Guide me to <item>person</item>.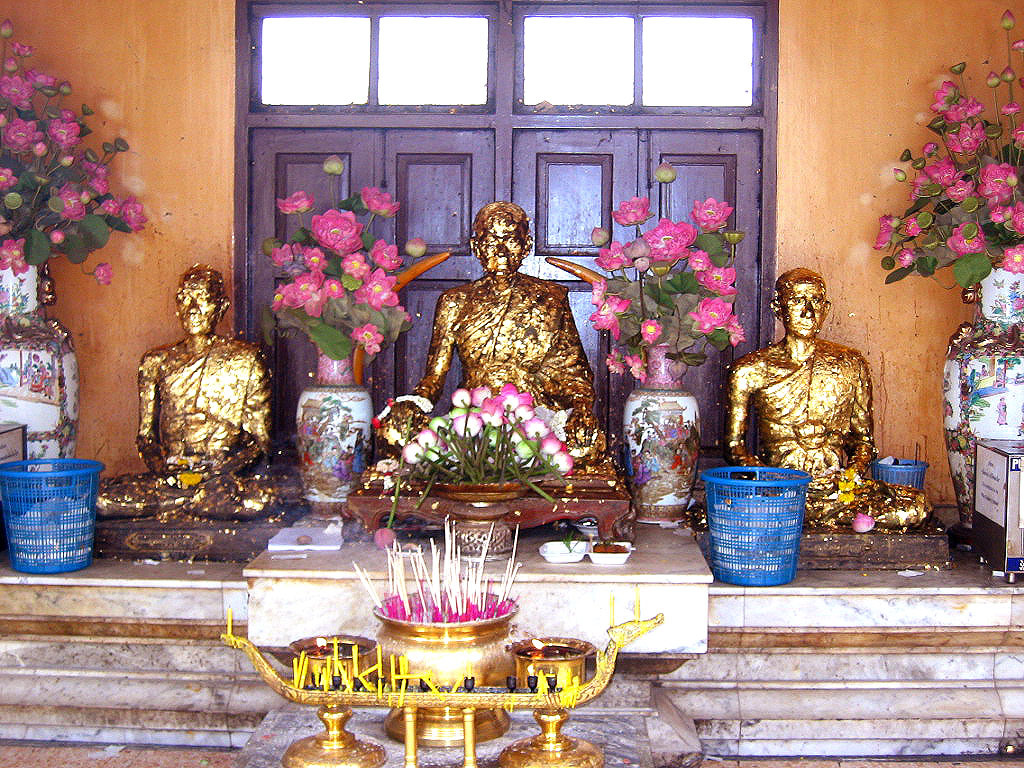
Guidance: left=726, top=270, right=931, bottom=529.
